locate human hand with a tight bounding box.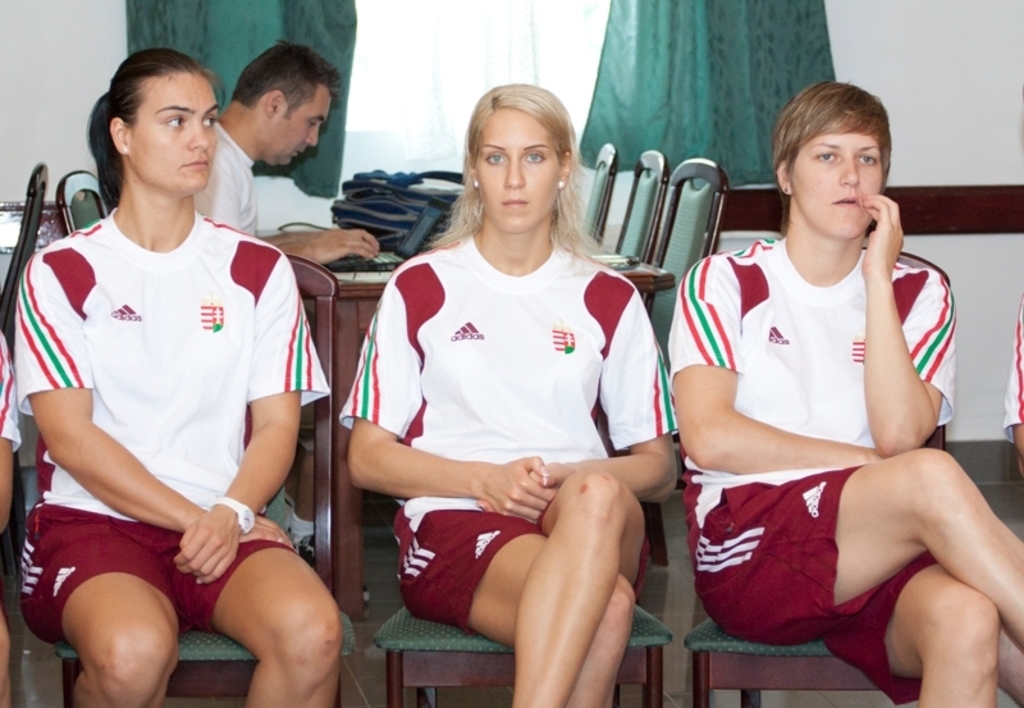
(x1=303, y1=224, x2=381, y2=265).
